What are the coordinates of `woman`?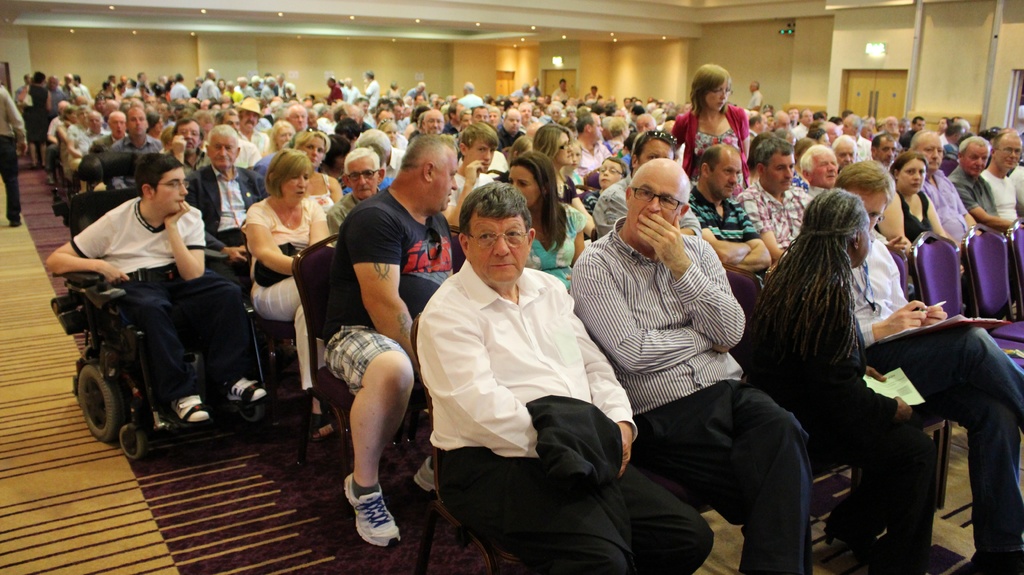
(left=671, top=59, right=748, bottom=190).
